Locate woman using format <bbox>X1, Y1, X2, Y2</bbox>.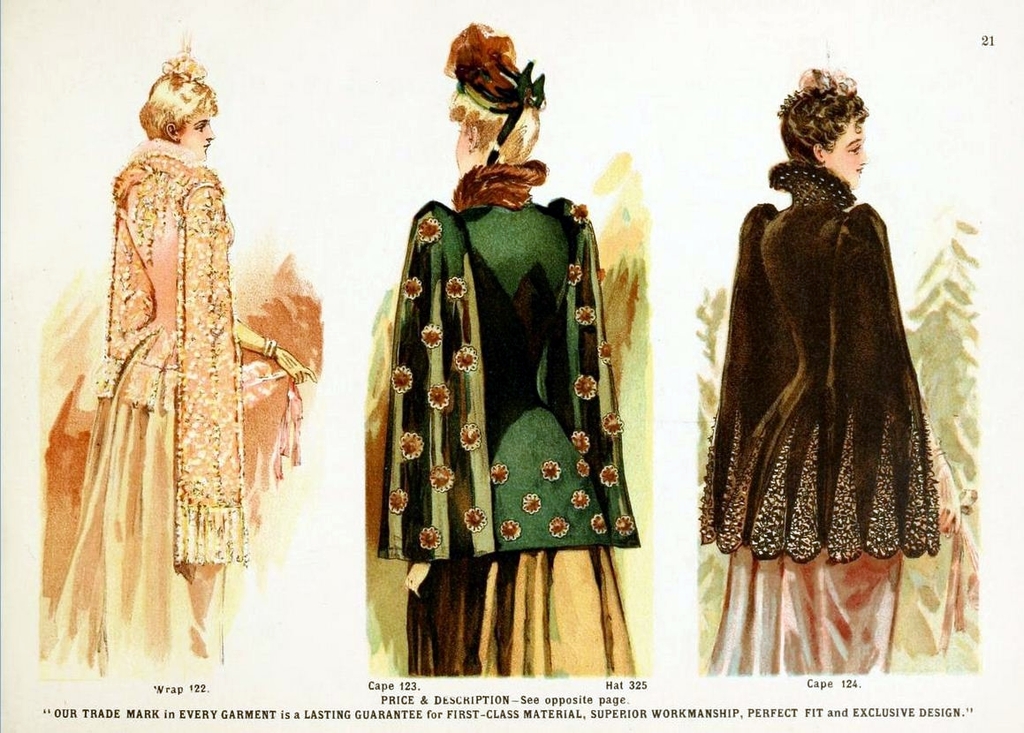
<bbox>73, 30, 317, 661</bbox>.
